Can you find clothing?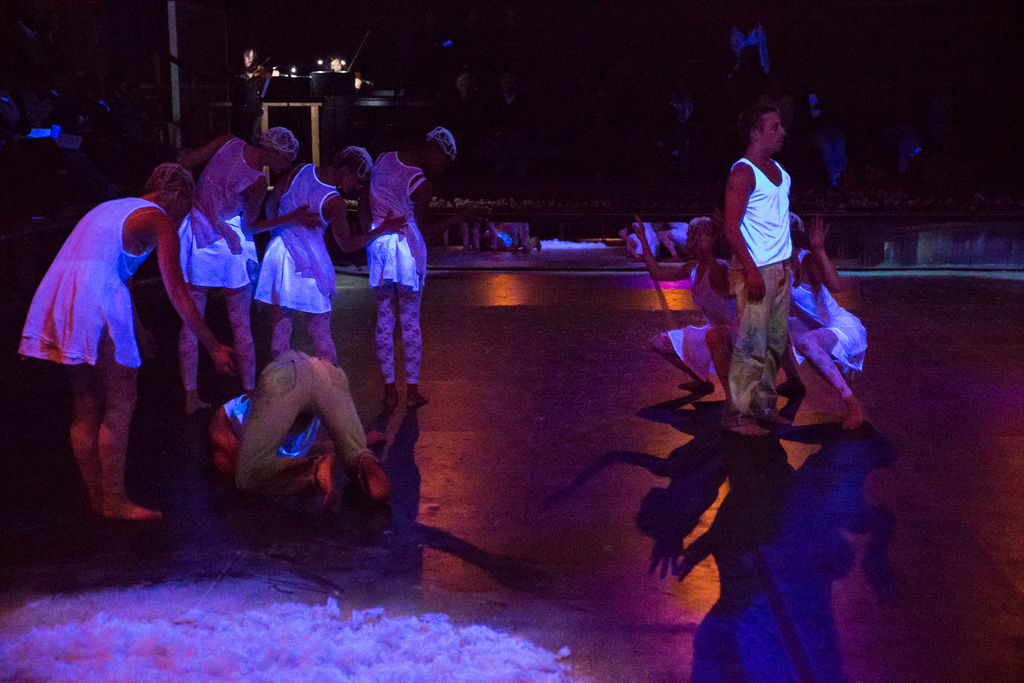
Yes, bounding box: box(364, 148, 431, 390).
